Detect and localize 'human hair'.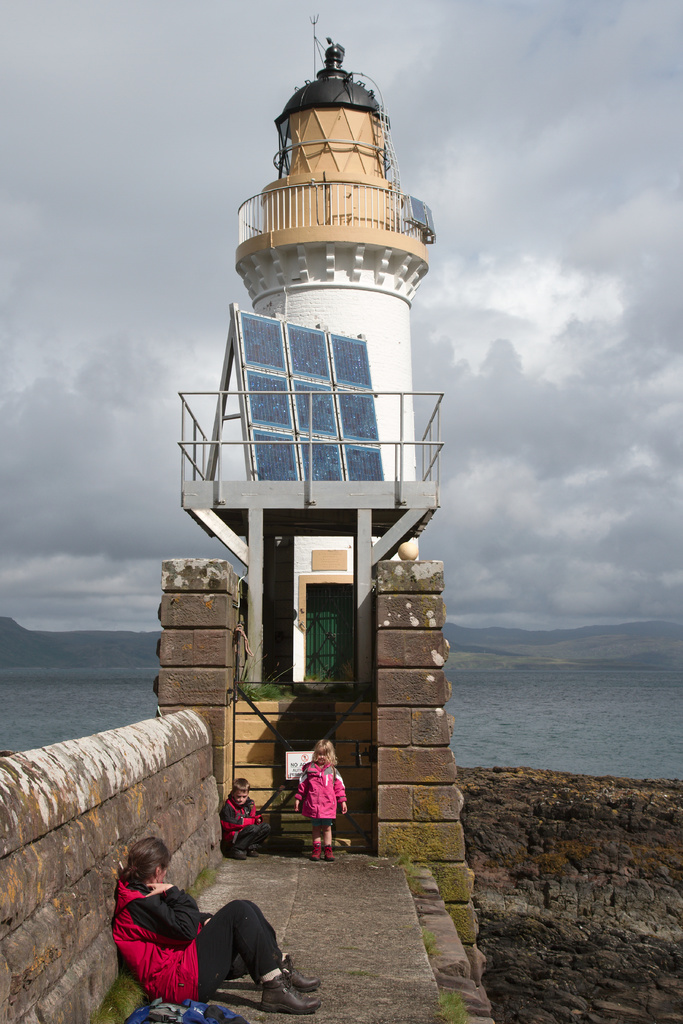
Localized at <region>231, 776, 248, 797</region>.
